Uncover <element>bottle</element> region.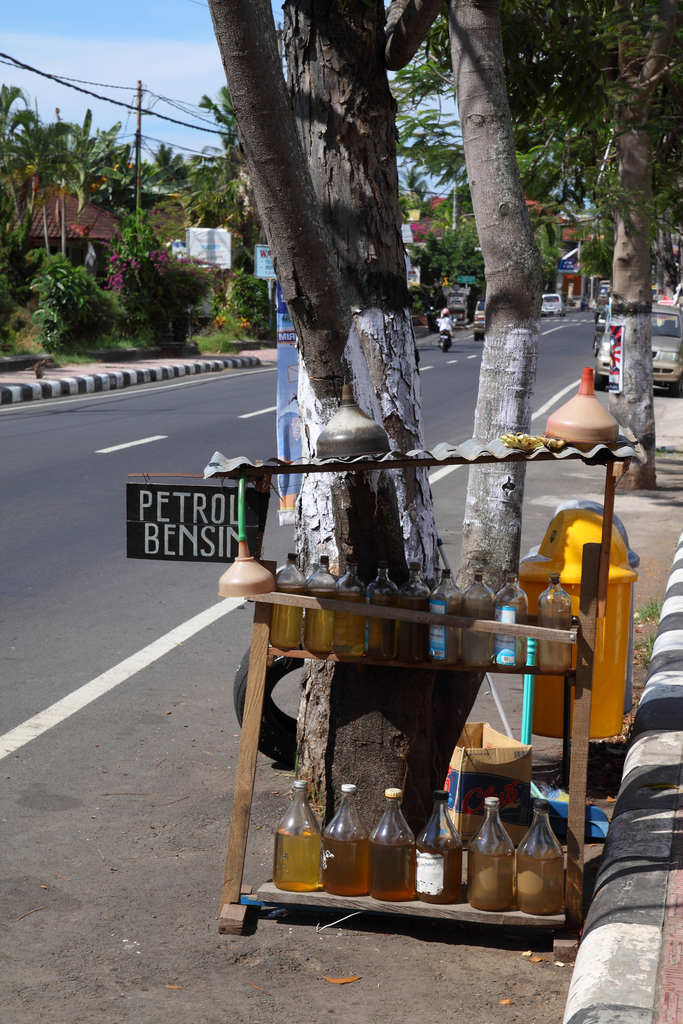
Uncovered: rect(369, 559, 399, 659).
